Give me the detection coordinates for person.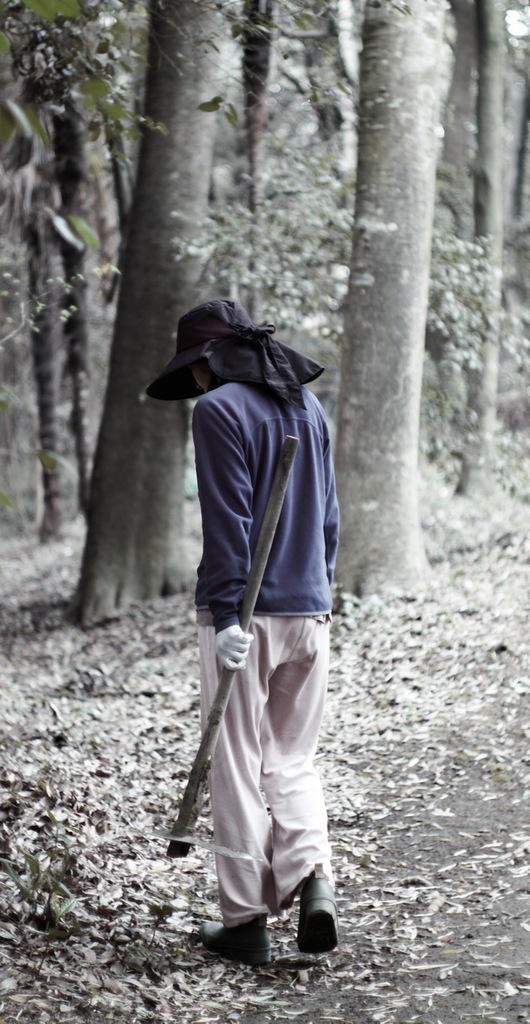
crop(147, 296, 354, 972).
